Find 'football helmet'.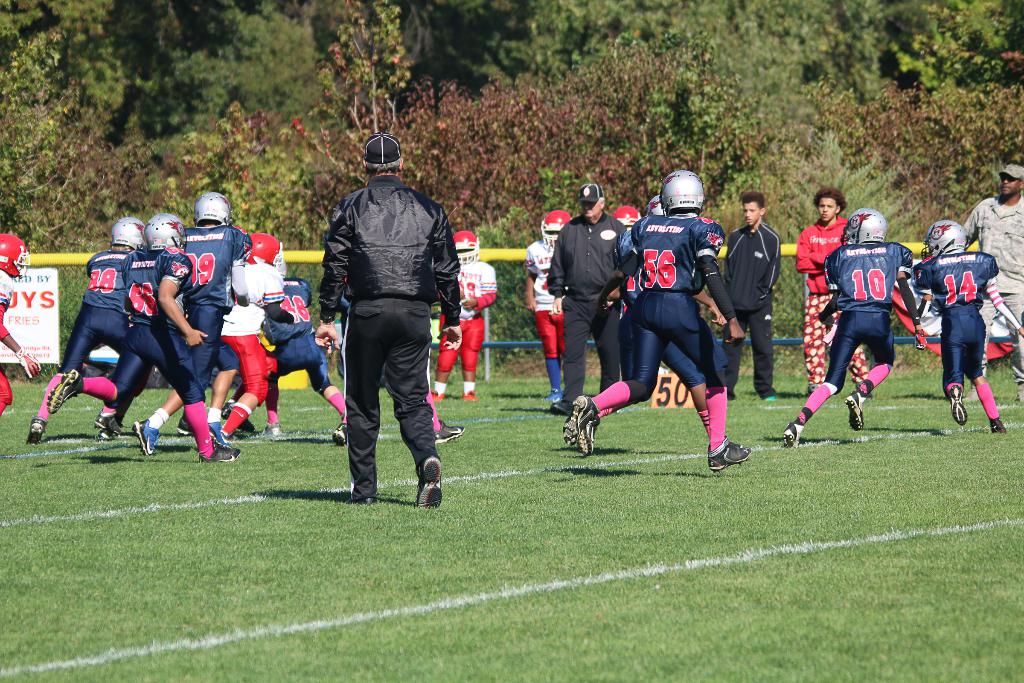
box(611, 204, 645, 231).
